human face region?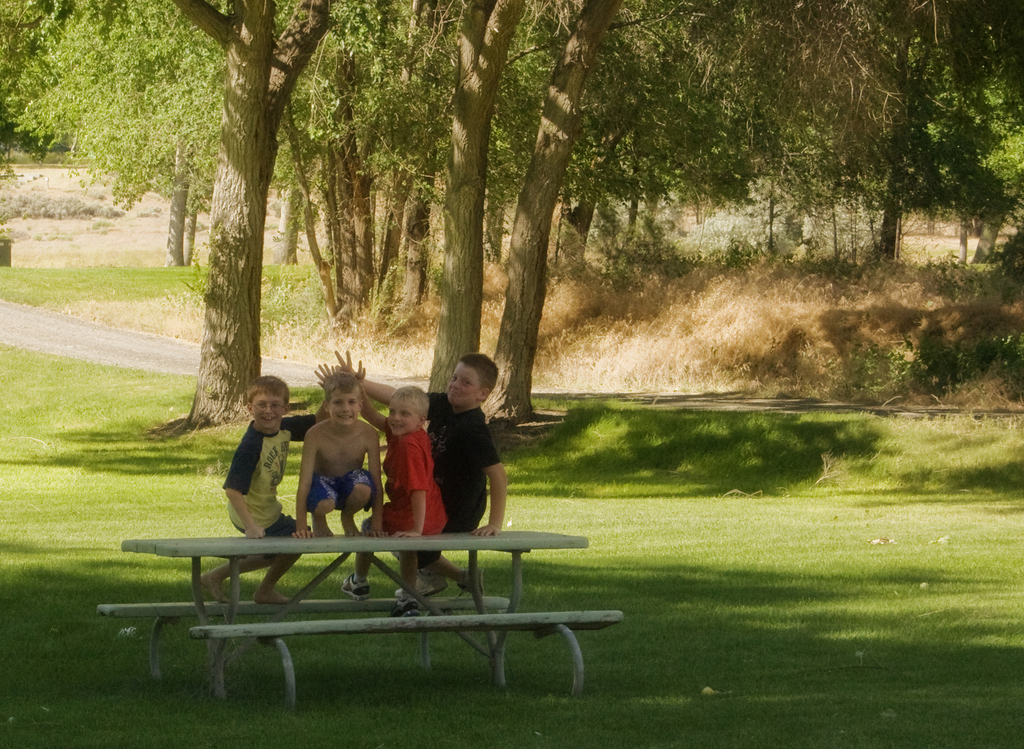
{"left": 329, "top": 395, "right": 356, "bottom": 424}
